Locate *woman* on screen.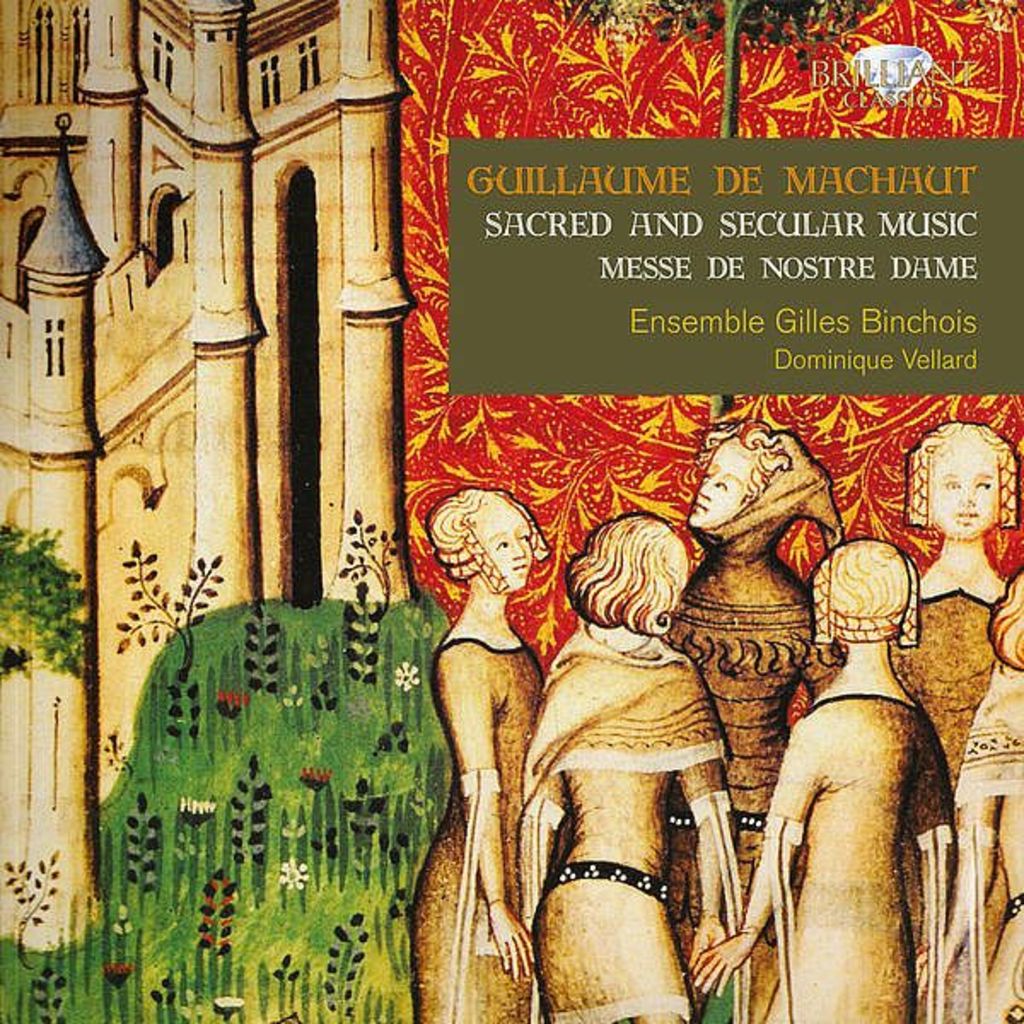
On screen at <bbox>406, 447, 580, 968</bbox>.
